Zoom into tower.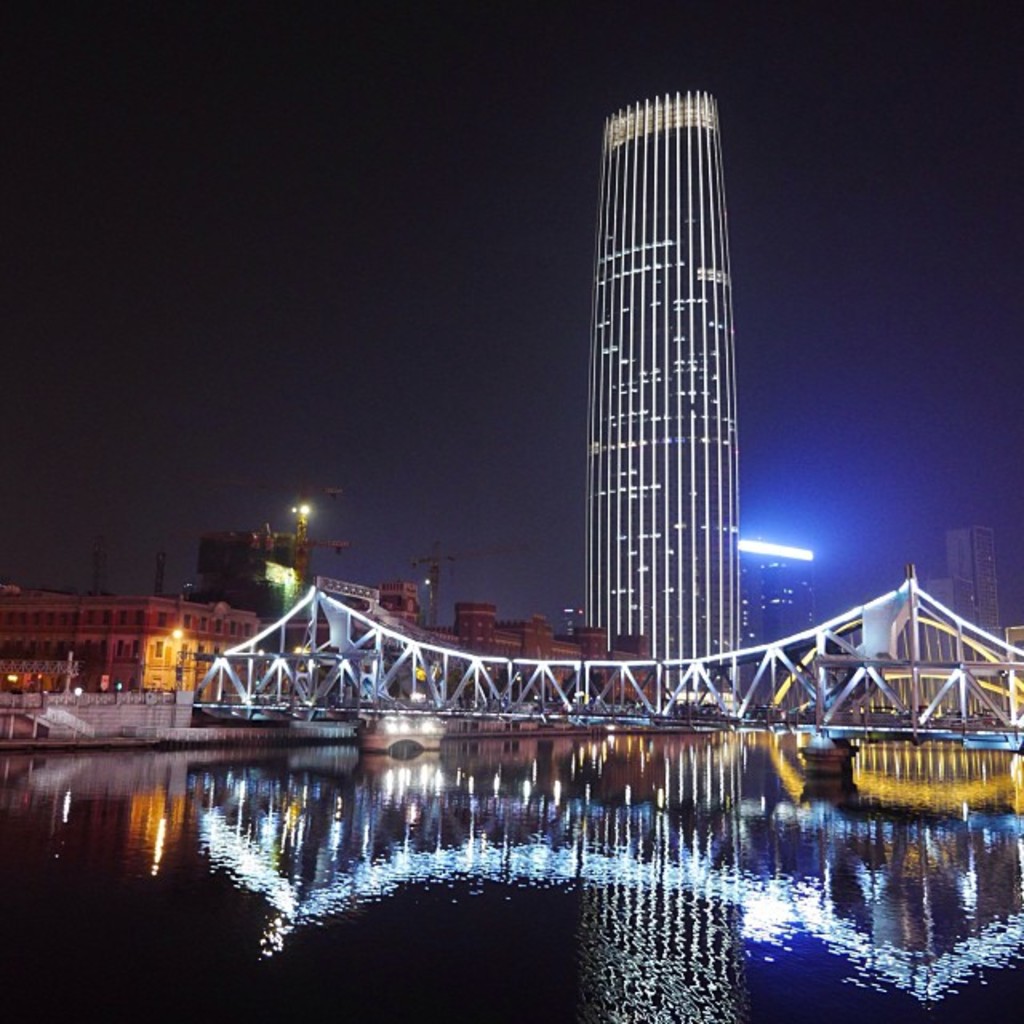
Zoom target: [946,528,1005,656].
